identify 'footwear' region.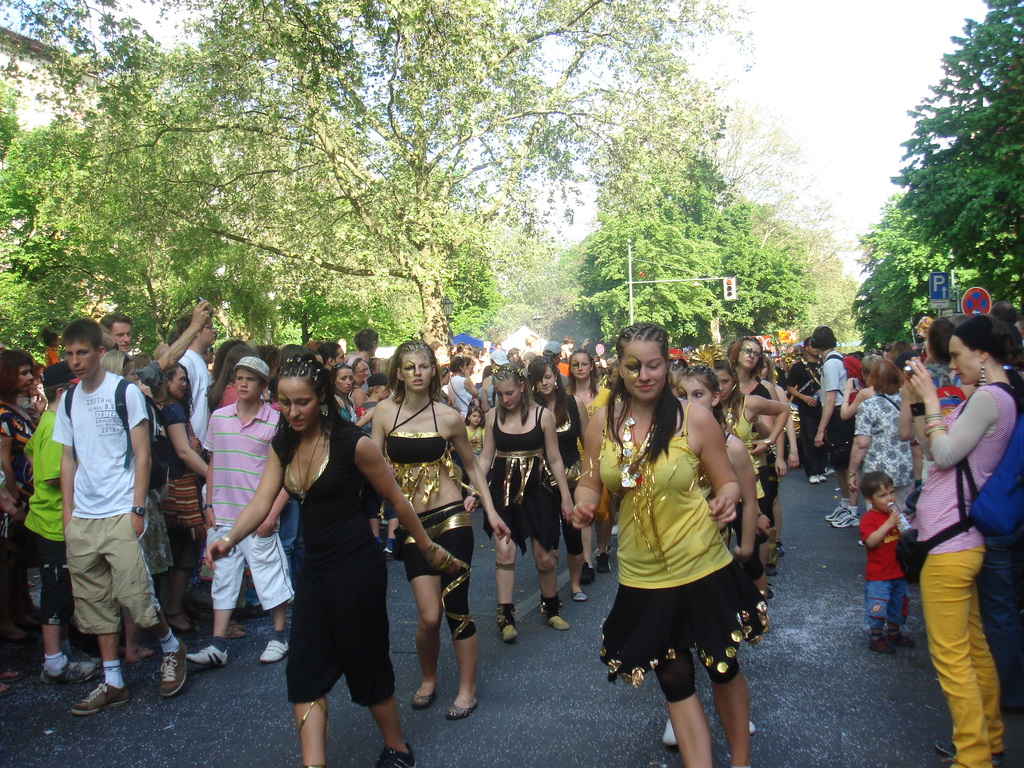
Region: x1=157, y1=639, x2=188, y2=699.
